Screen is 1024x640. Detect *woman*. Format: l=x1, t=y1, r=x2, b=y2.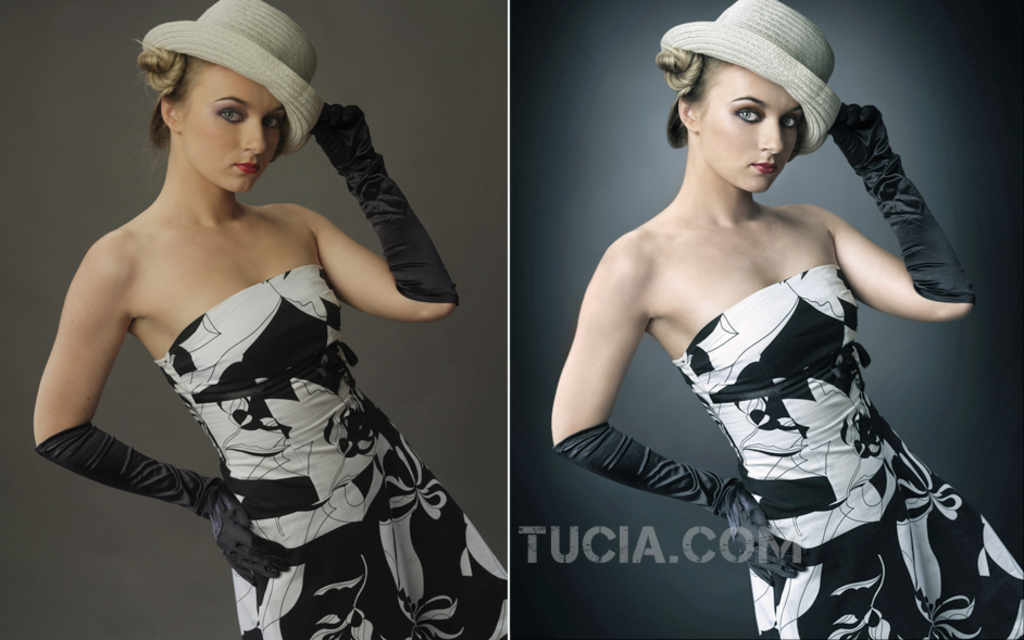
l=550, t=0, r=1021, b=639.
